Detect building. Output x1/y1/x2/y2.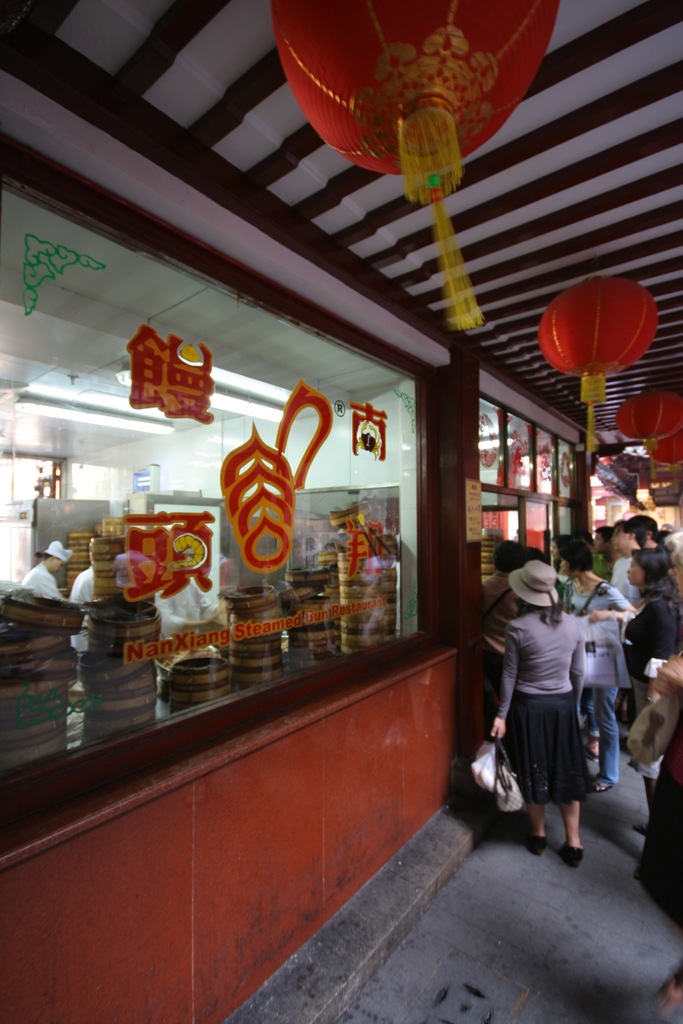
0/0/682/1023.
